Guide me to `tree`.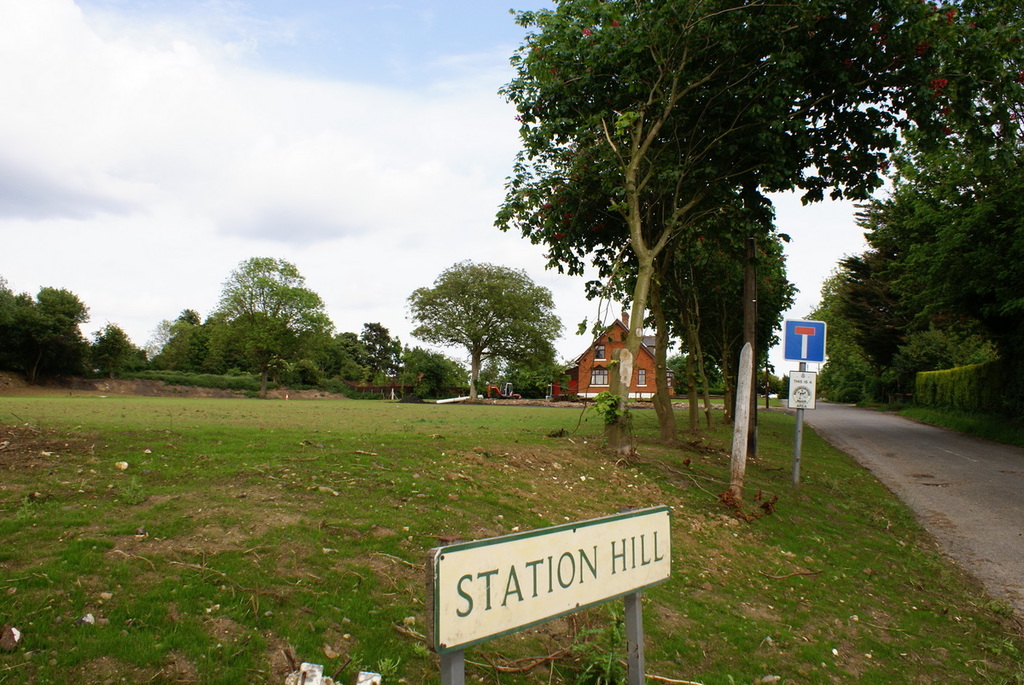
Guidance: region(358, 317, 410, 395).
